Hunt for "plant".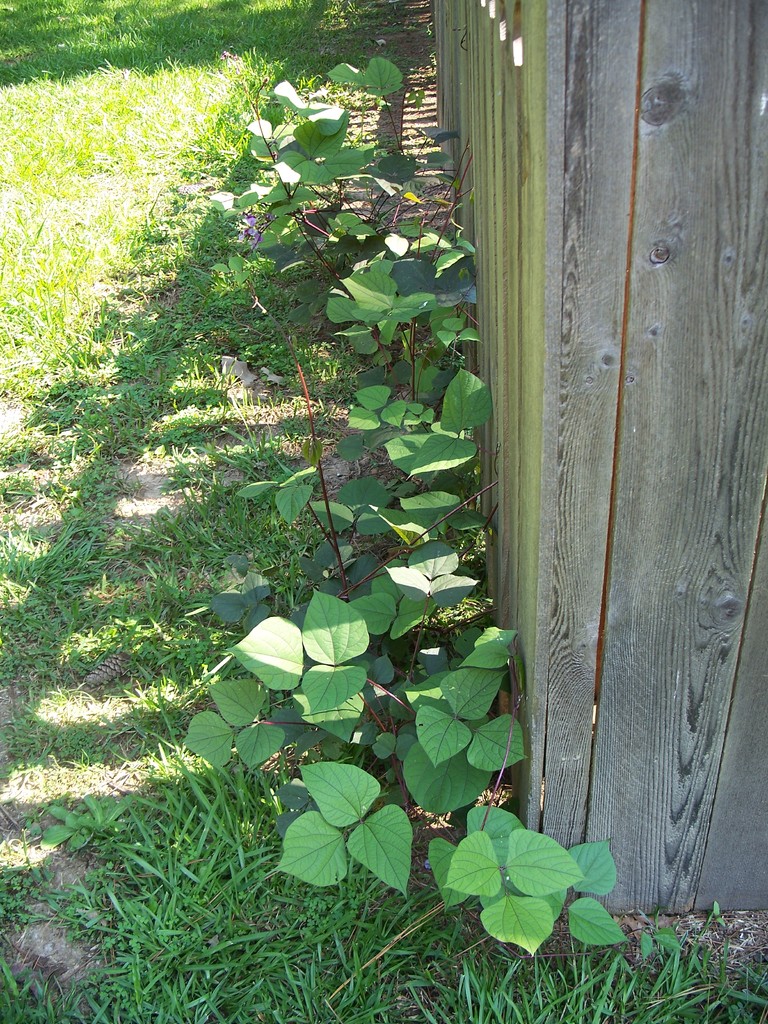
Hunted down at 583,896,767,1023.
